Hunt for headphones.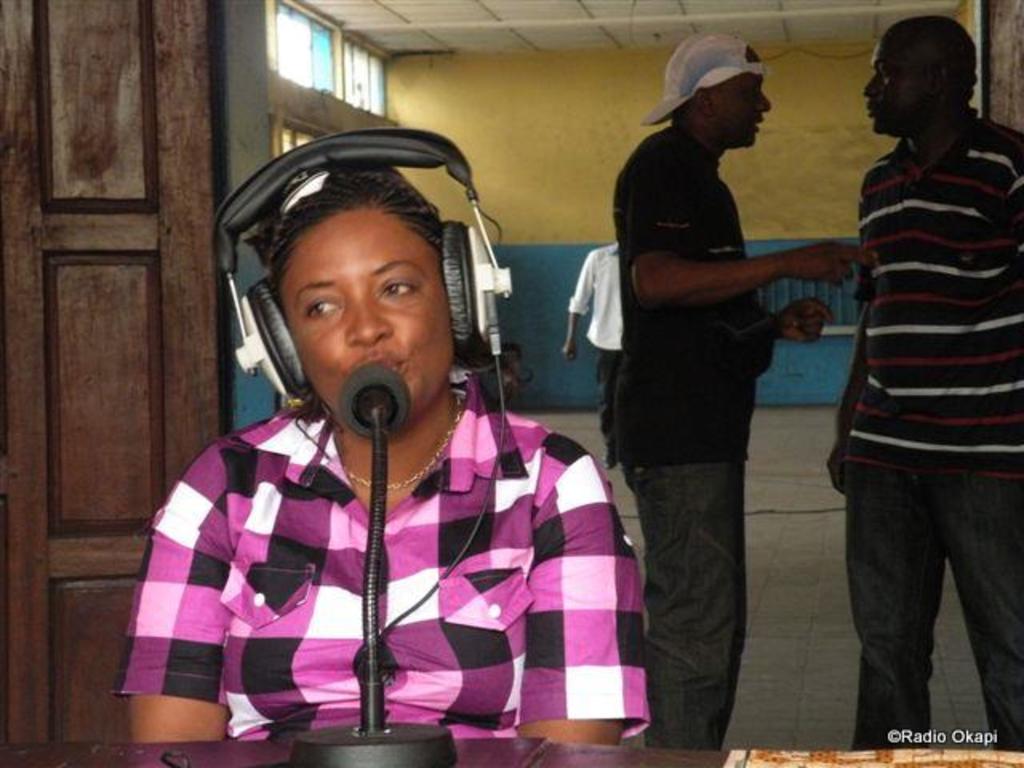
Hunted down at x1=213 y1=123 x2=512 y2=387.
